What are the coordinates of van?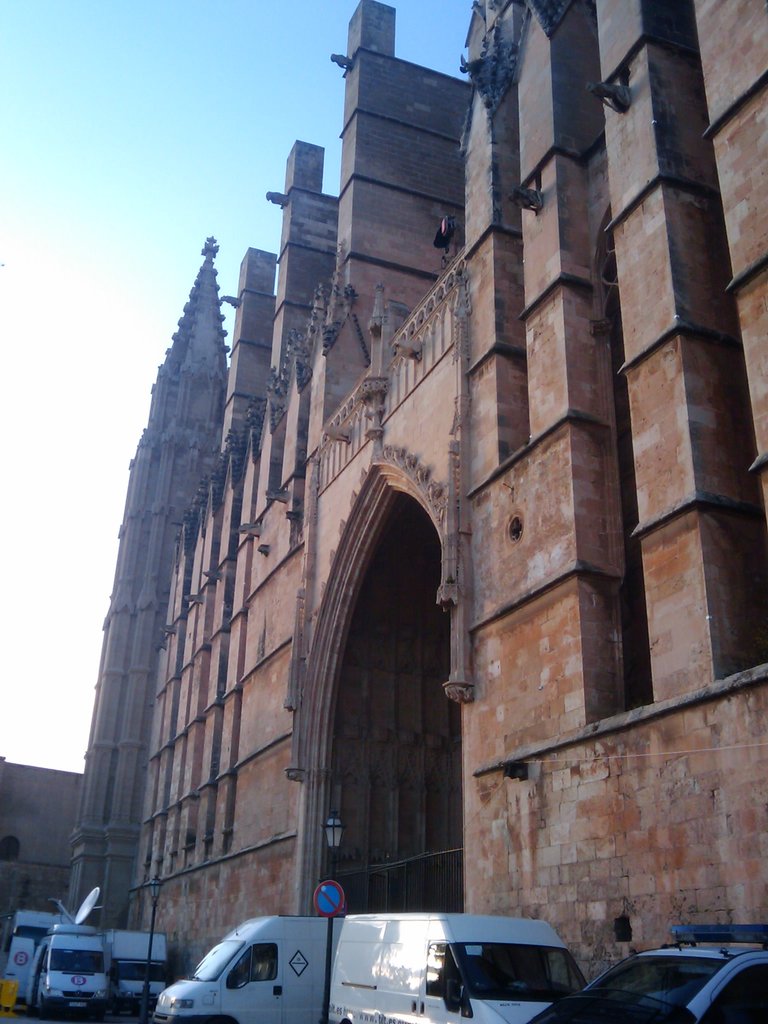
110, 927, 168, 1016.
